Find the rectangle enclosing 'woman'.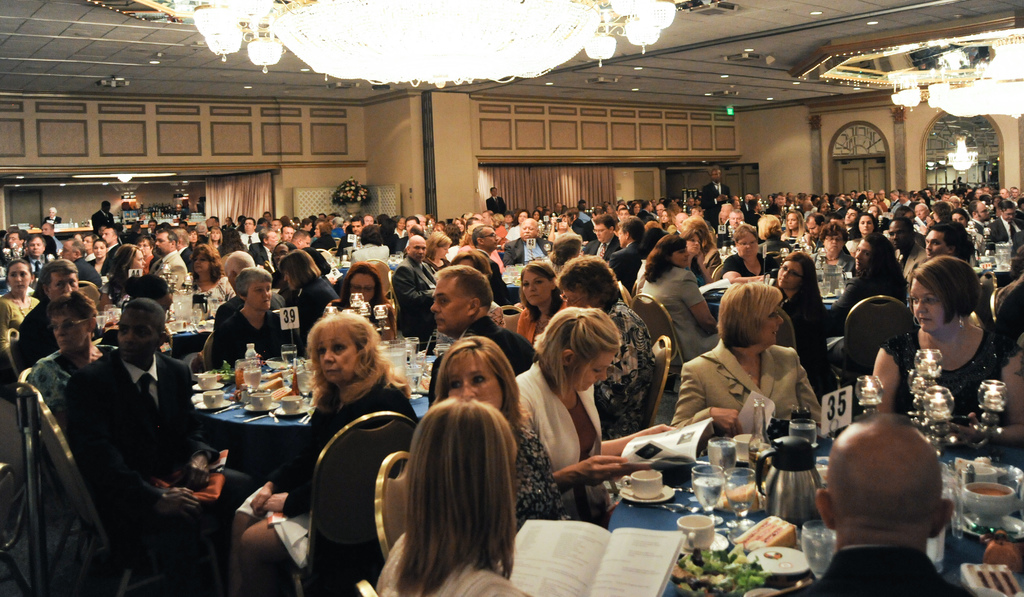
(760,253,842,406).
